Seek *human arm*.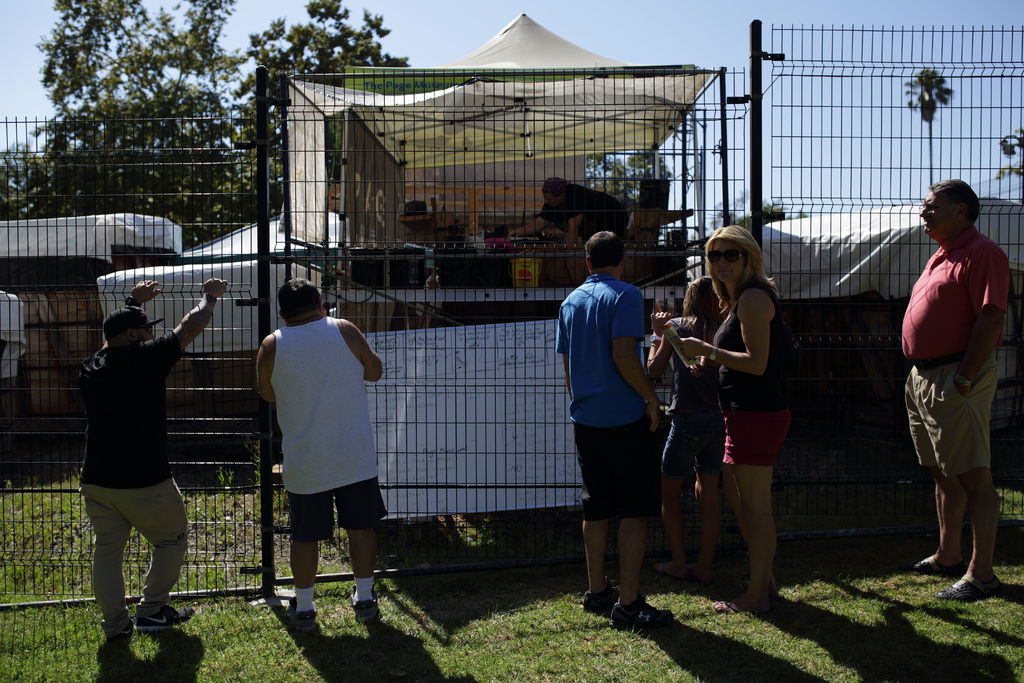
locate(122, 278, 161, 309).
